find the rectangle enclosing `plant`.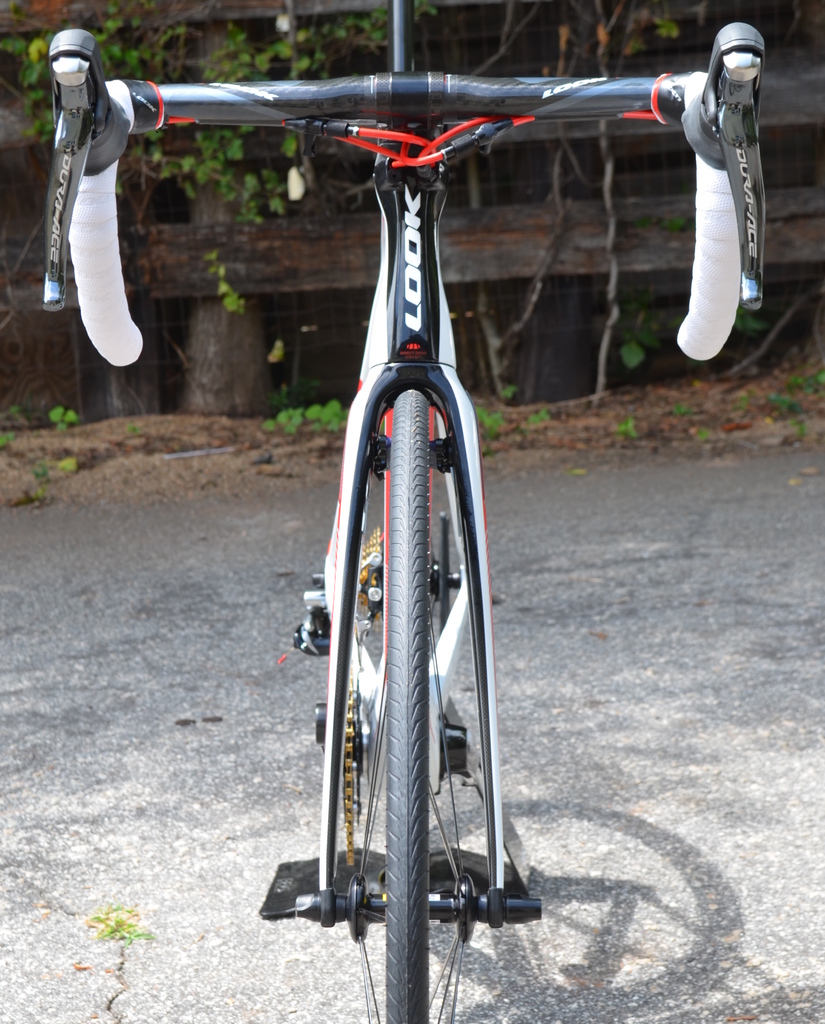
<region>753, 381, 800, 440</region>.
